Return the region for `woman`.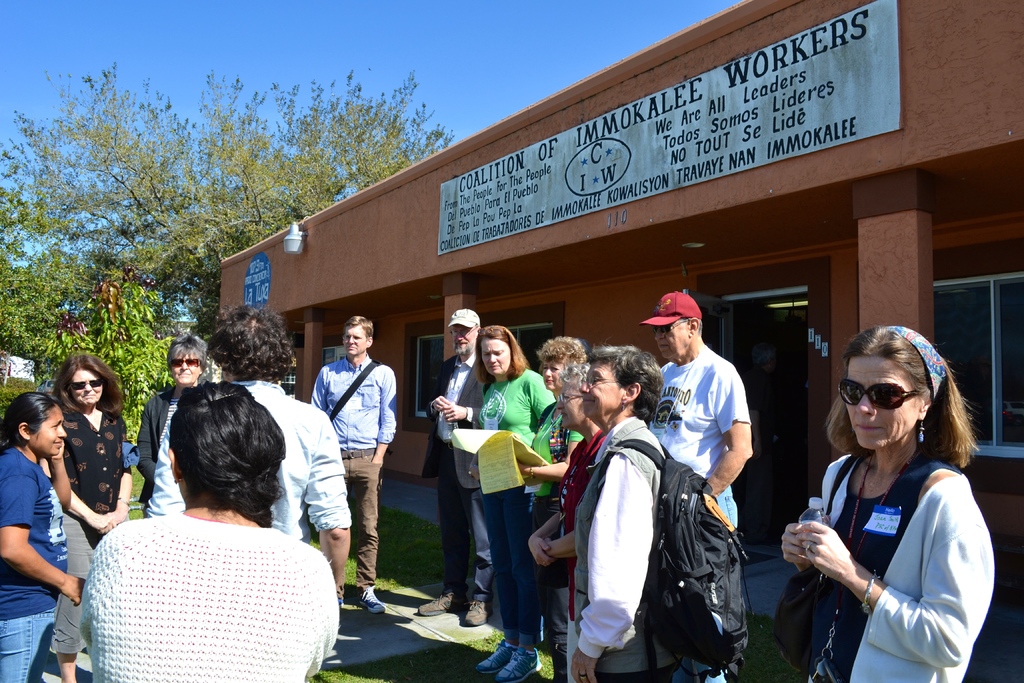
527,362,596,681.
